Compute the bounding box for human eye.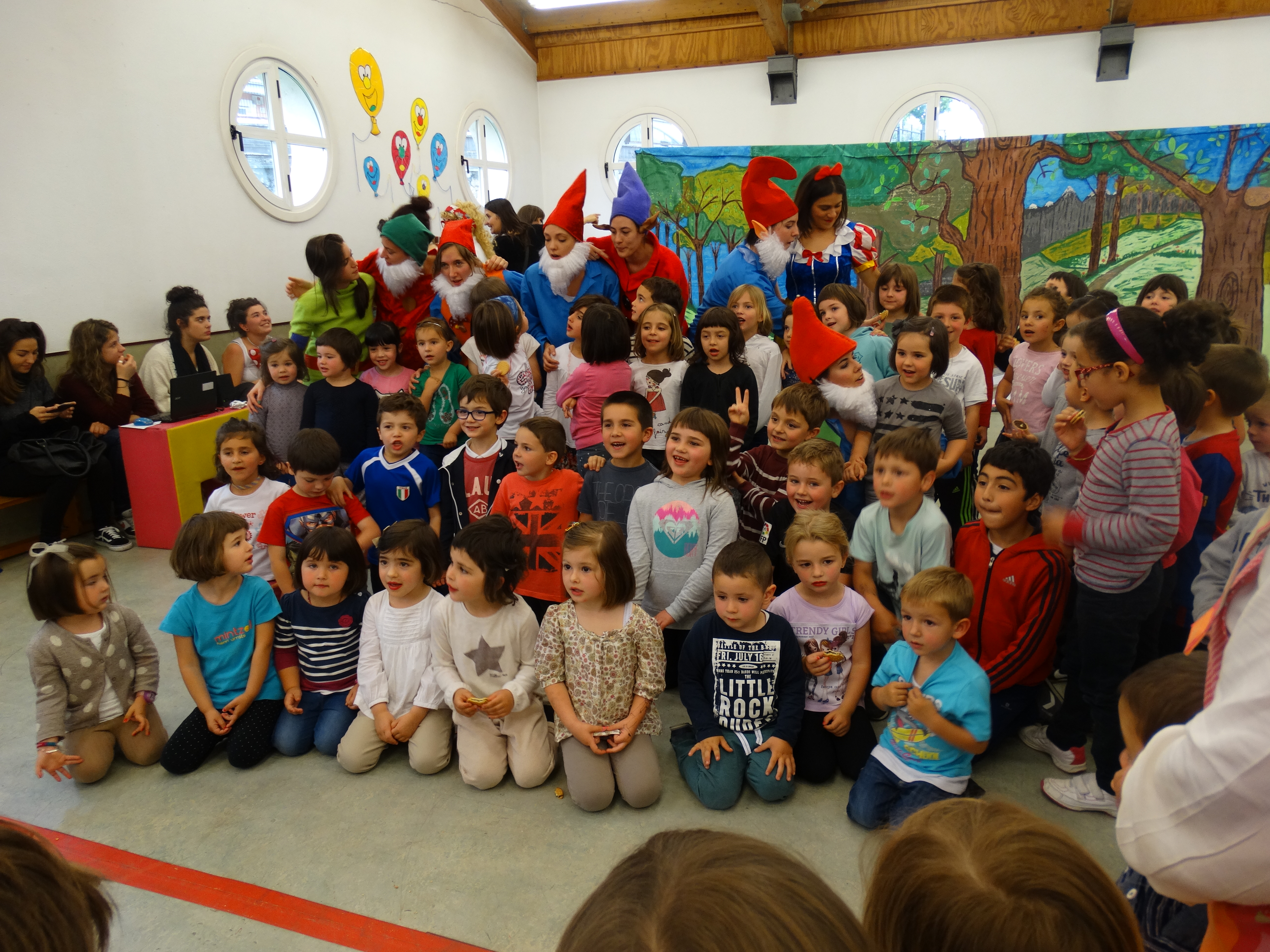
left=179, top=74, right=181, bottom=75.
